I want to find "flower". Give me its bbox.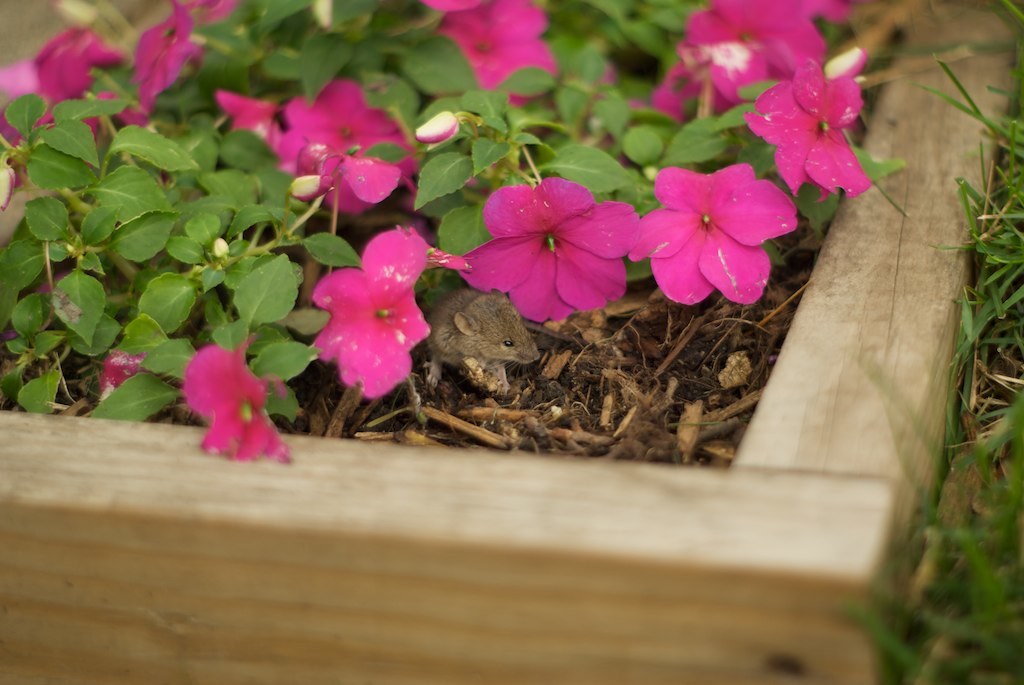
<bbox>133, 3, 202, 98</bbox>.
